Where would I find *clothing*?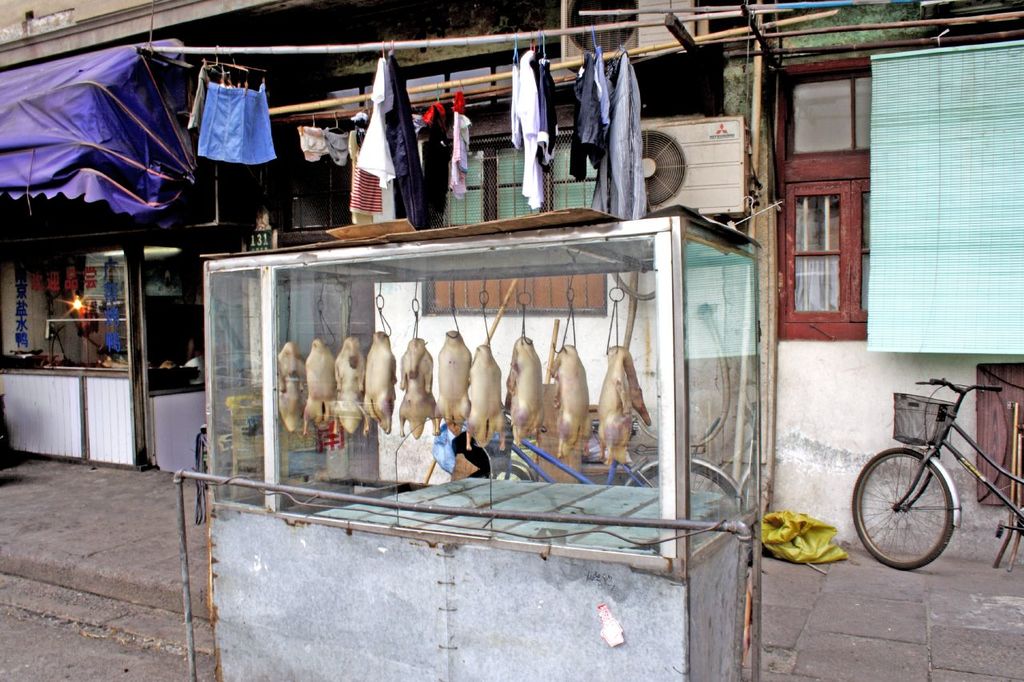
At <bbox>592, 52, 650, 208</bbox>.
